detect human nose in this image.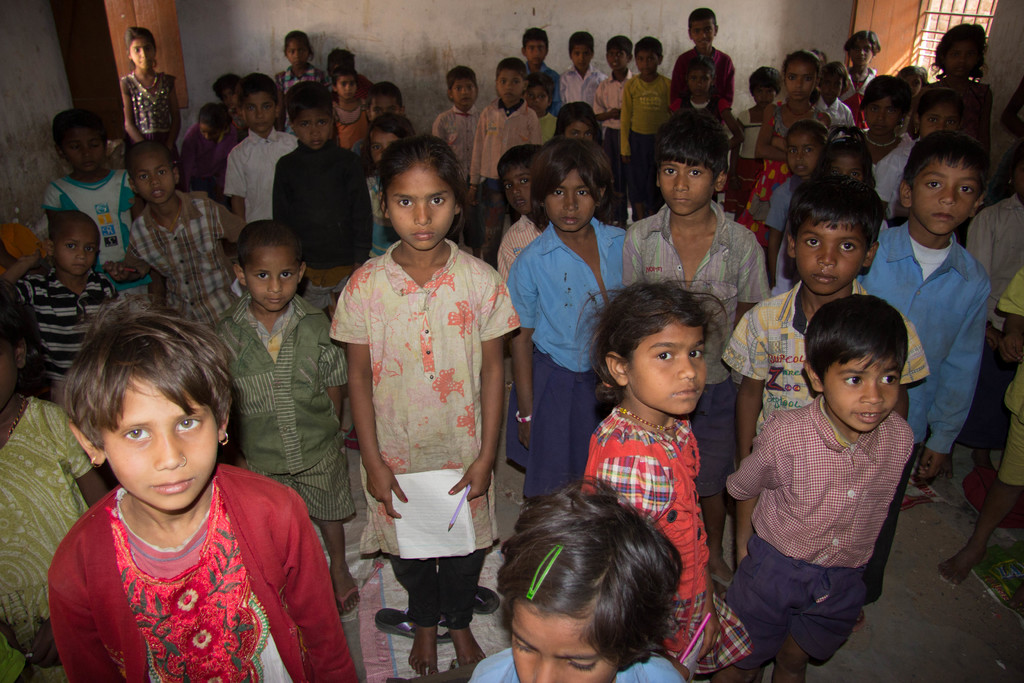
Detection: box=[504, 81, 511, 88].
